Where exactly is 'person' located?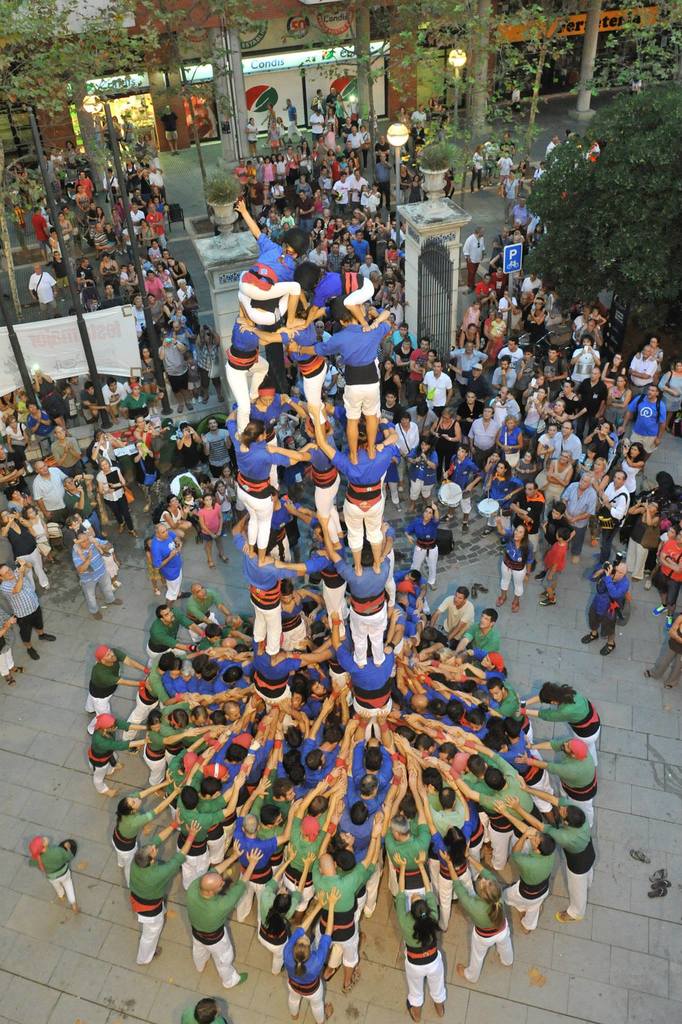
Its bounding box is BBox(137, 347, 156, 417).
